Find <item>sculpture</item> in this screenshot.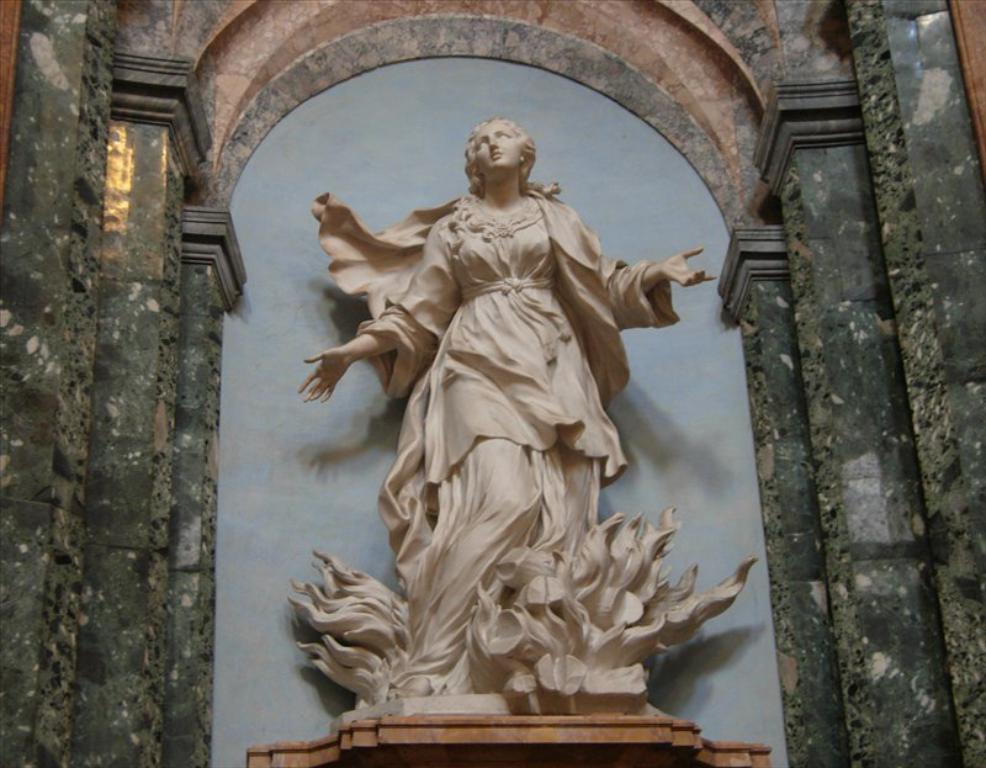
The bounding box for <item>sculpture</item> is bbox=[307, 75, 744, 741].
